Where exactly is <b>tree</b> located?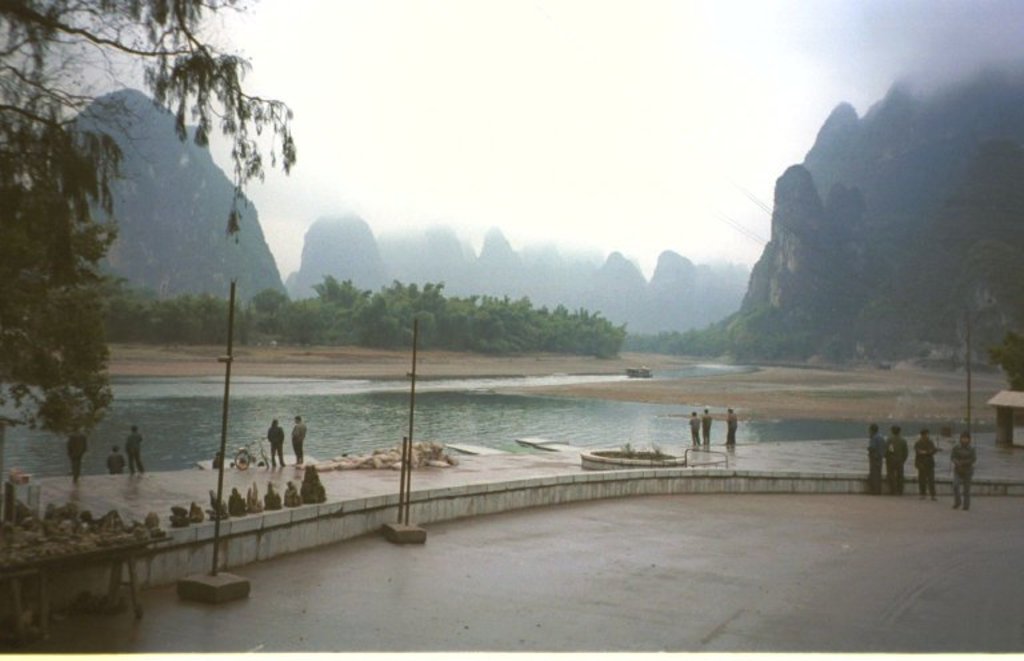
Its bounding box is detection(992, 329, 1023, 393).
